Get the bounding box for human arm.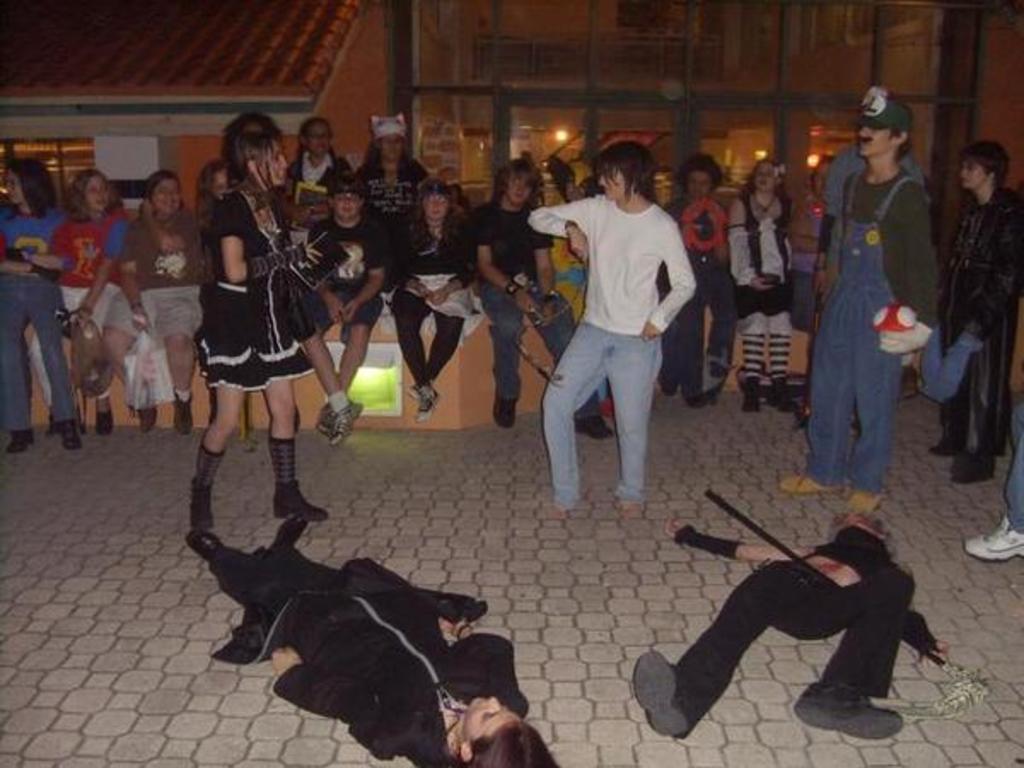
crop(432, 213, 480, 307).
